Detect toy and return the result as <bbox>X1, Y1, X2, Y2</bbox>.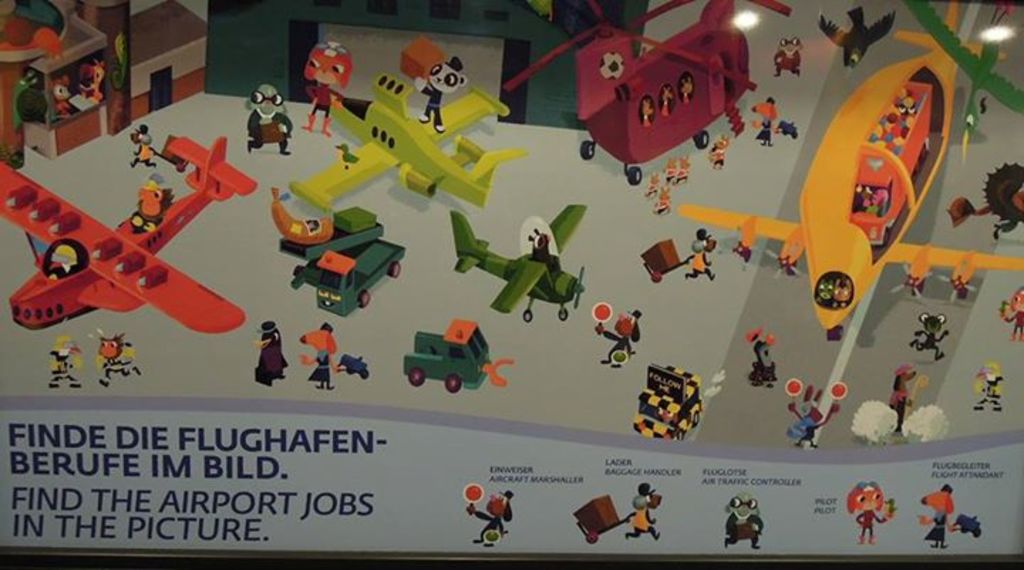
<bbox>704, 134, 730, 171</bbox>.
